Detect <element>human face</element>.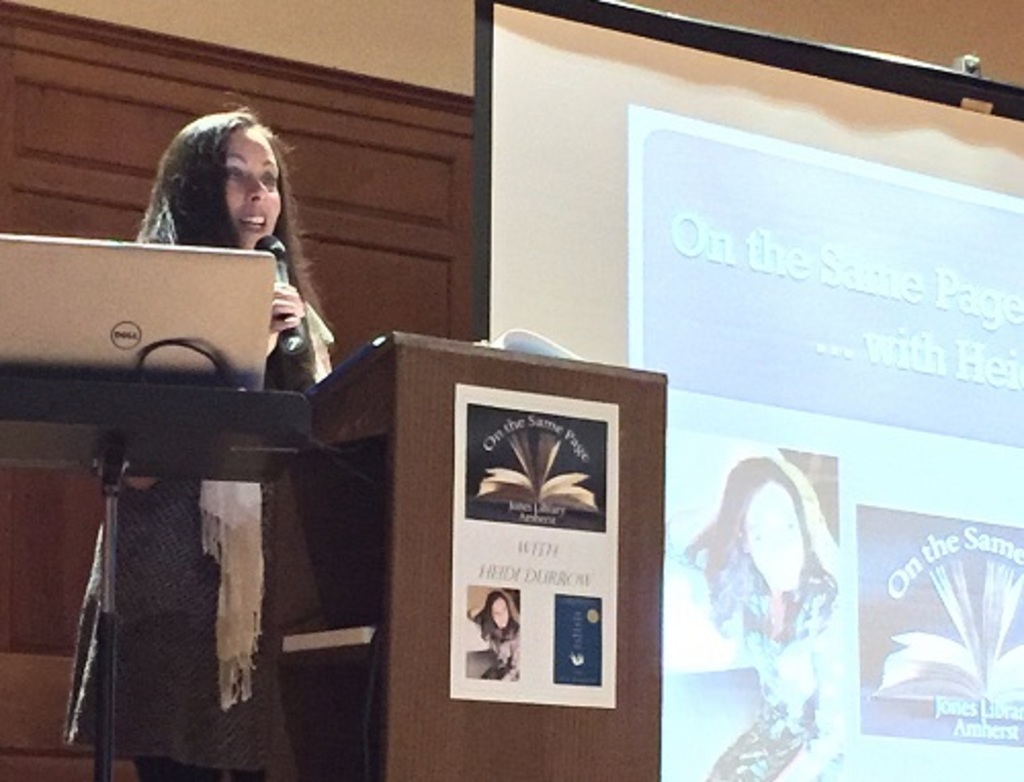
Detected at box=[745, 483, 803, 581].
